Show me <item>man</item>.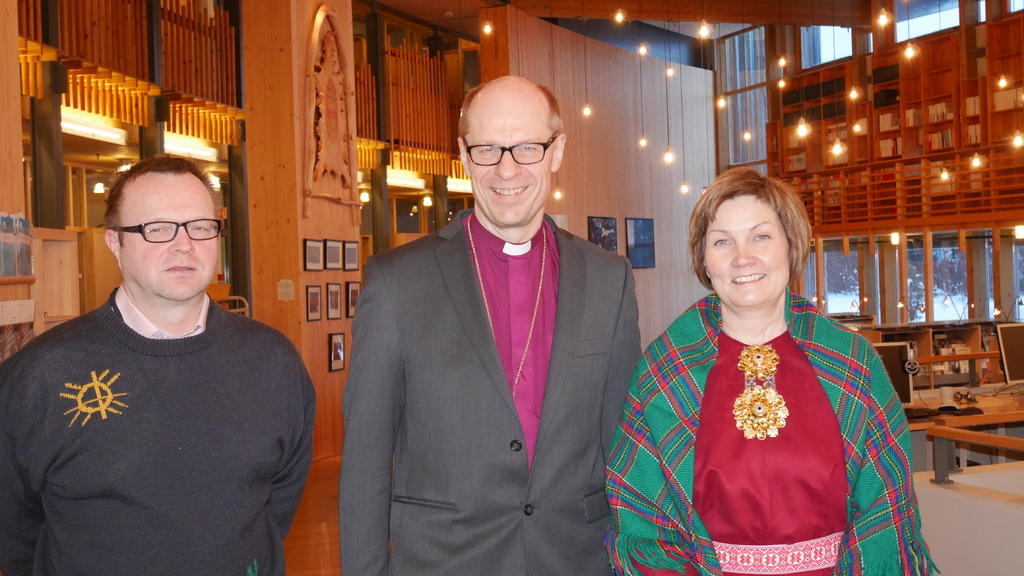
<item>man</item> is here: [7,136,316,565].
